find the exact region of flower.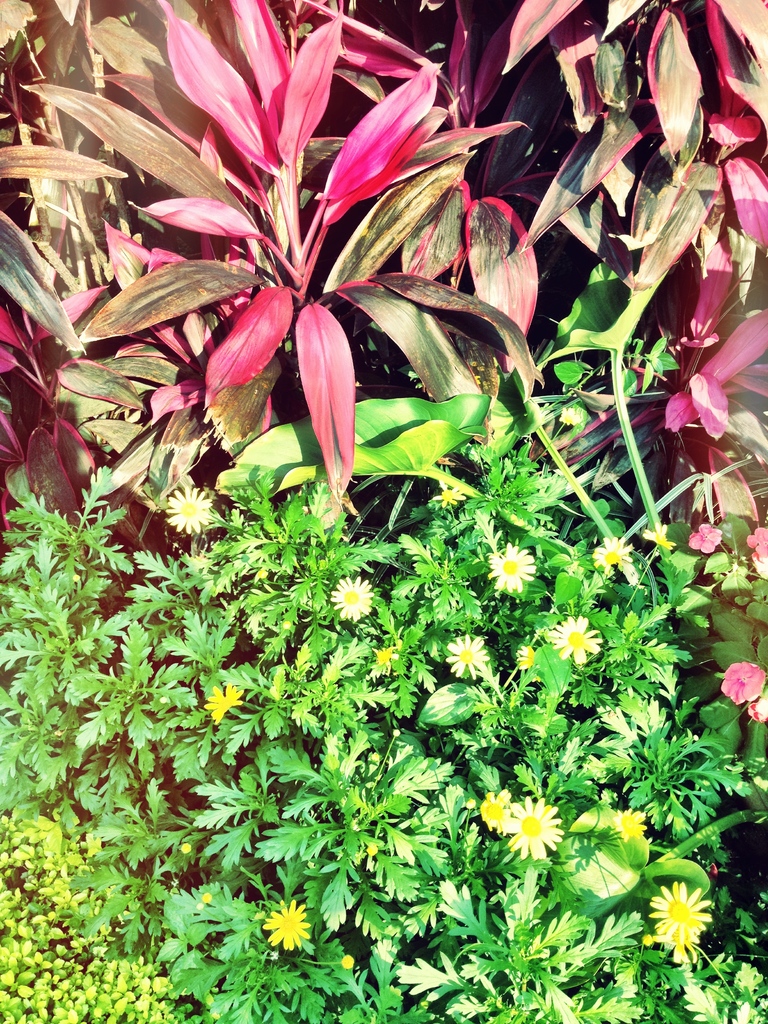
Exact region: pyautogui.locateOnScreen(746, 700, 767, 724).
